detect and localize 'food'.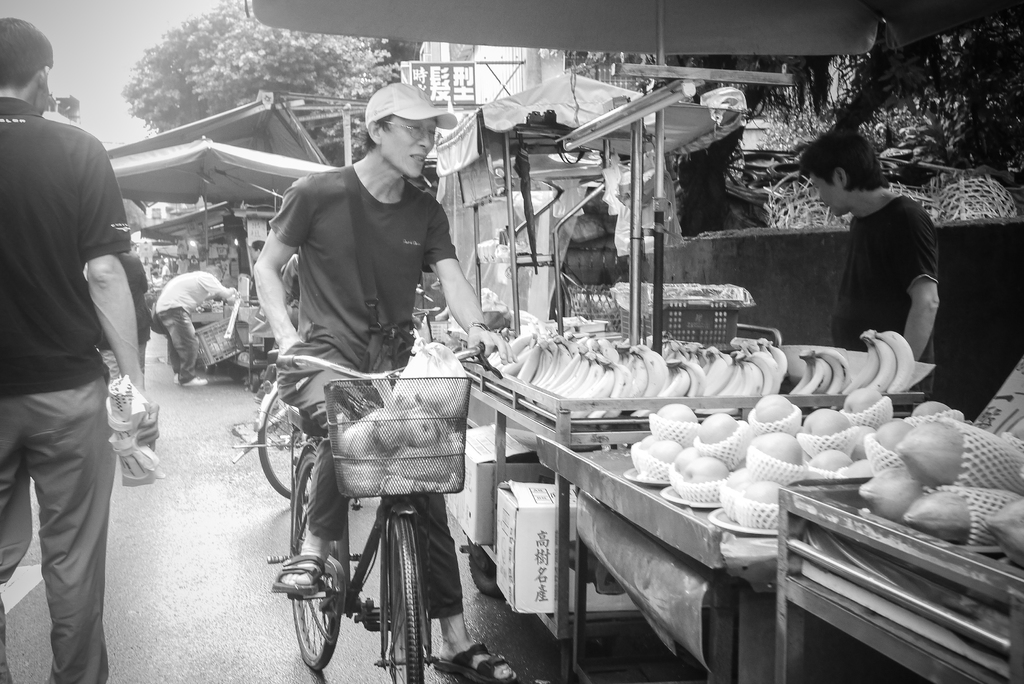
Localized at <region>902, 487, 1022, 546</region>.
